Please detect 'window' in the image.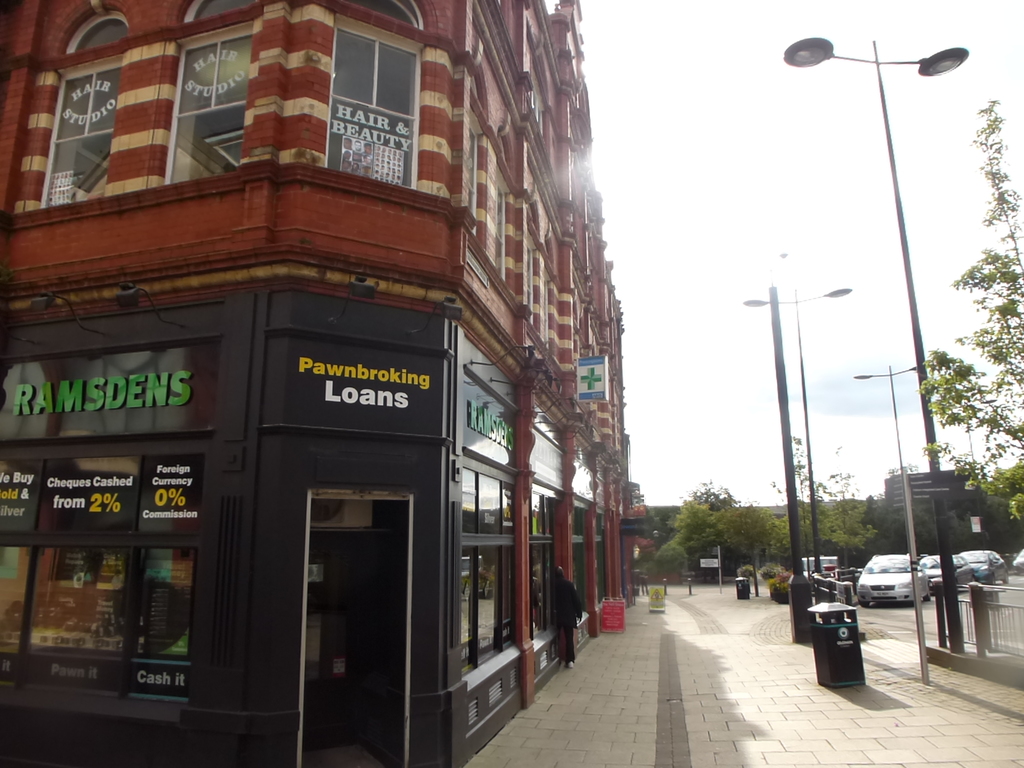
region(593, 509, 612, 595).
